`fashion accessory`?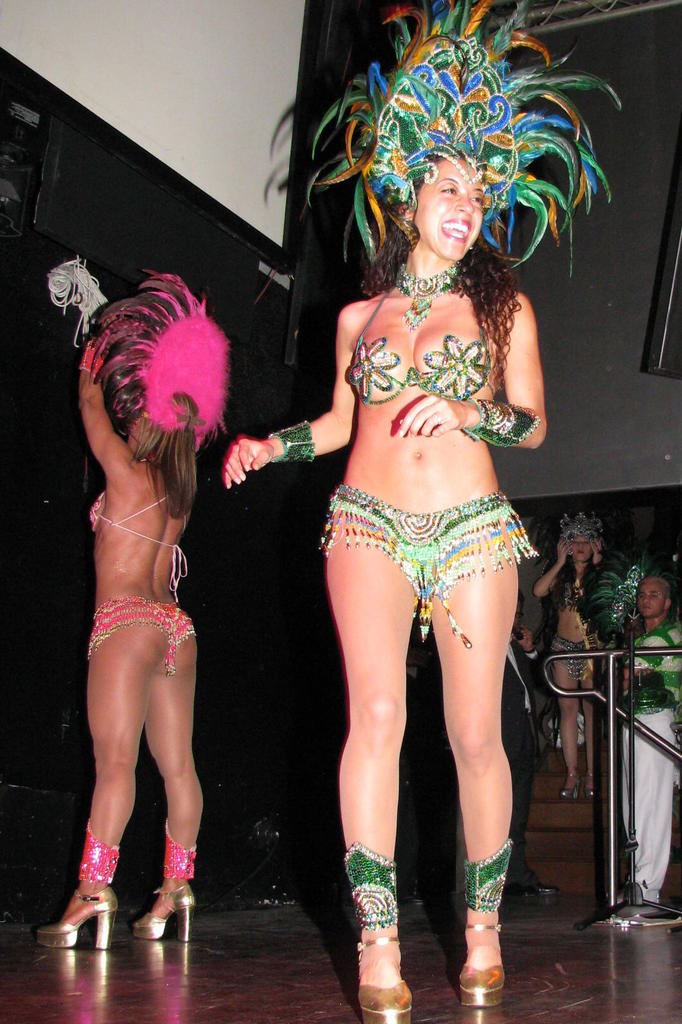
[358, 936, 414, 1023]
